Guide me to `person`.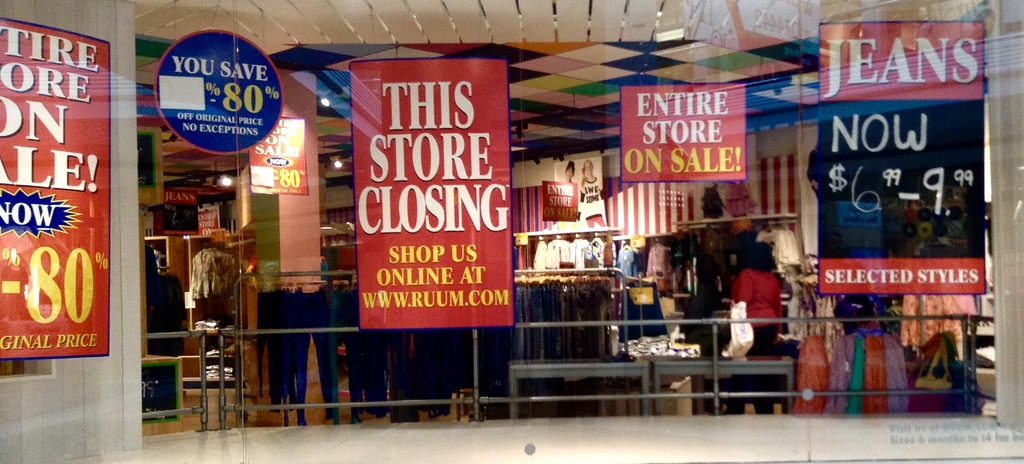
Guidance: rect(579, 160, 605, 230).
